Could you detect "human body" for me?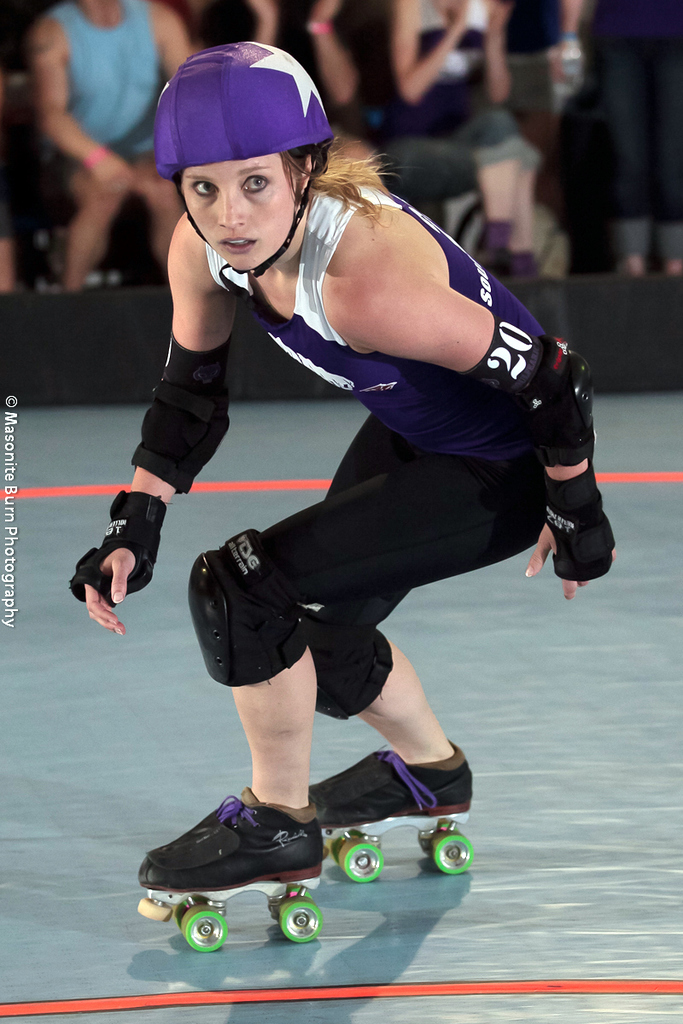
Detection result: rect(31, 0, 201, 289).
